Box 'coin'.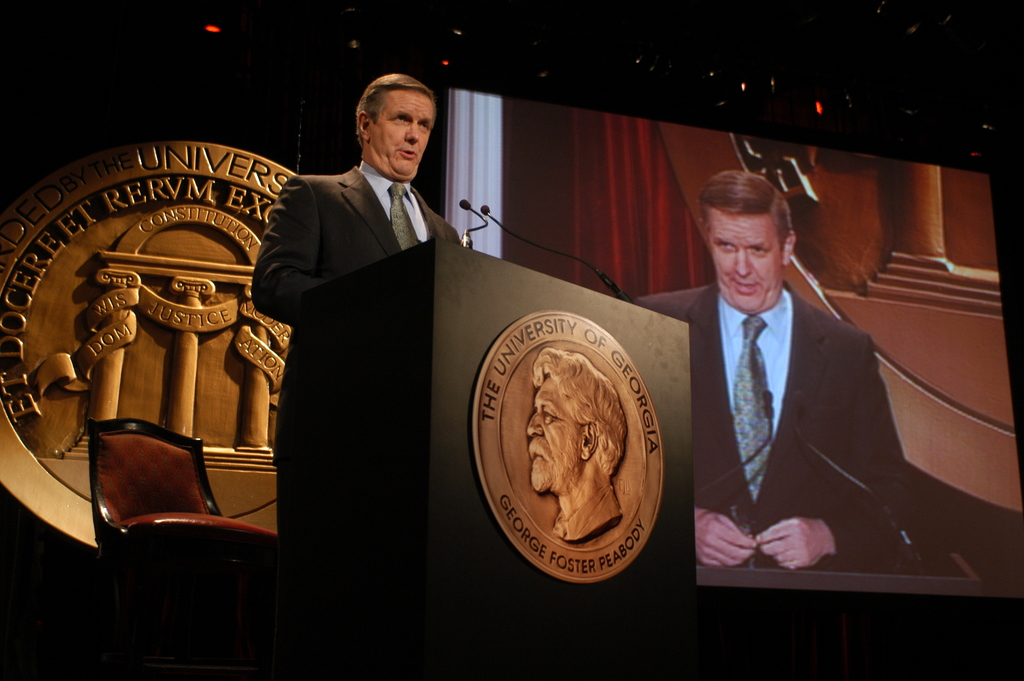
crop(472, 305, 670, 585).
